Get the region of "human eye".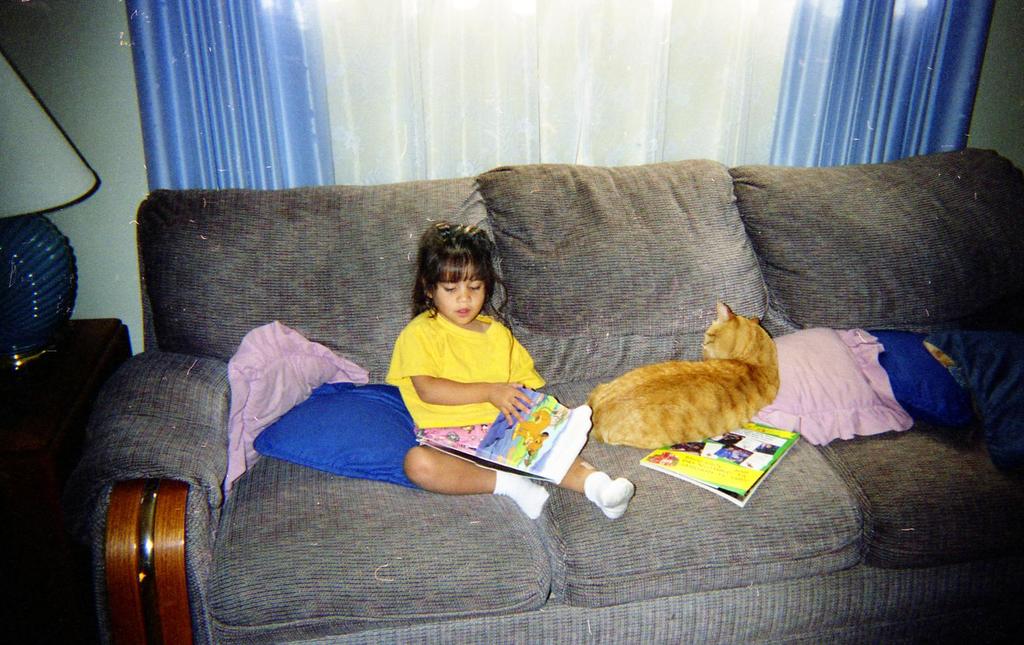
[468,284,486,293].
